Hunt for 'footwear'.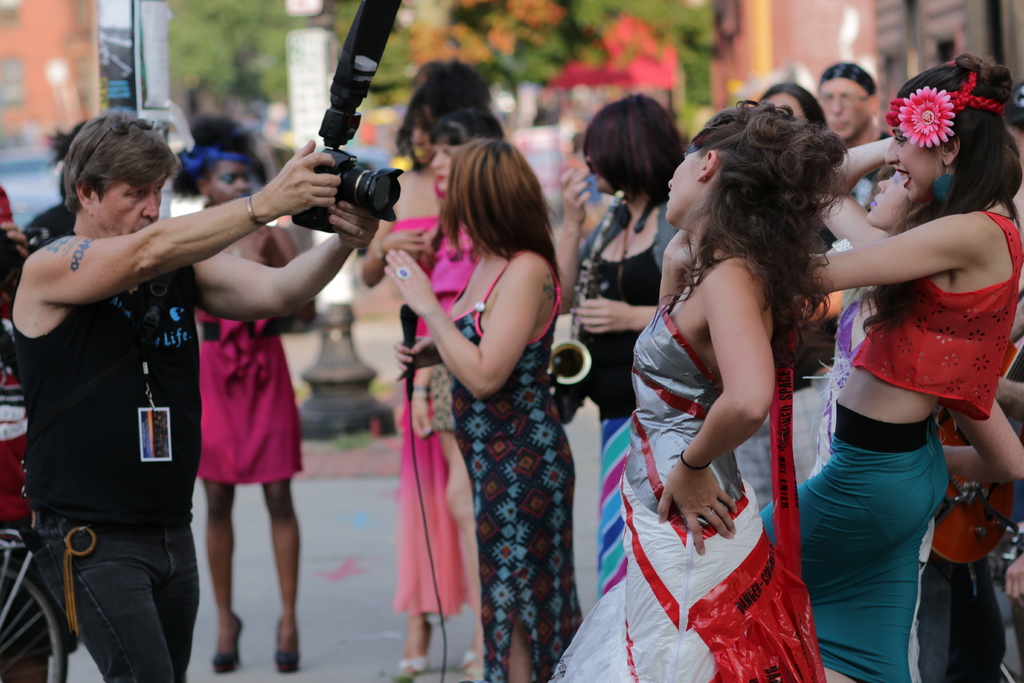
Hunted down at 457:648:484:682.
